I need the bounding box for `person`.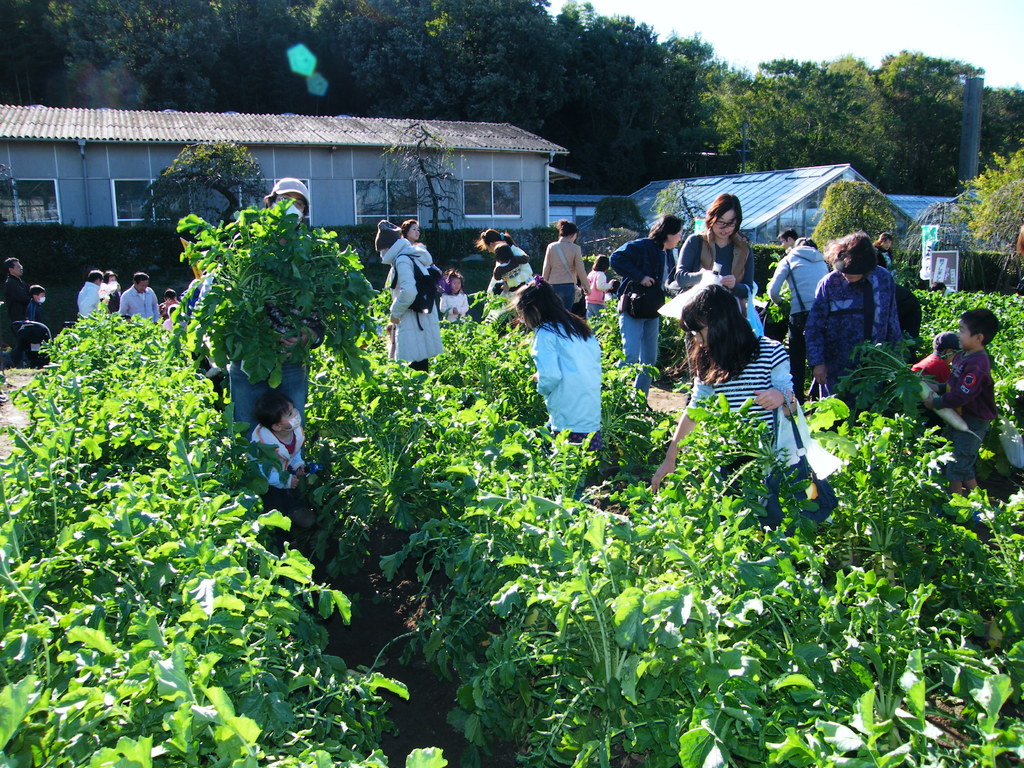
Here it is: (left=673, top=190, right=763, bottom=317).
